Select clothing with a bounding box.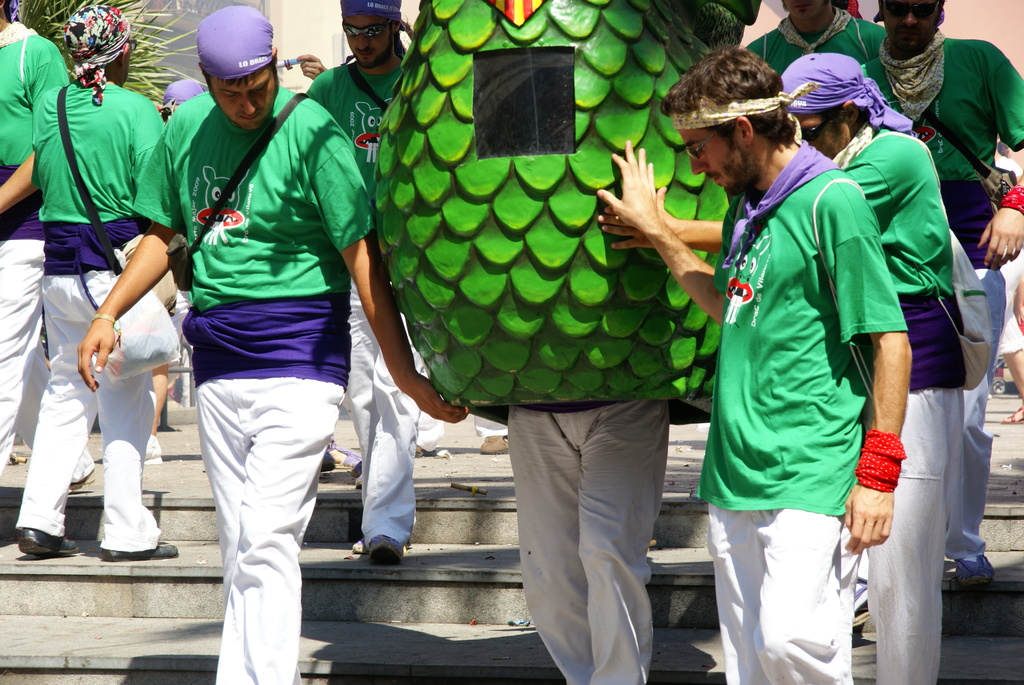
detection(300, 59, 412, 553).
